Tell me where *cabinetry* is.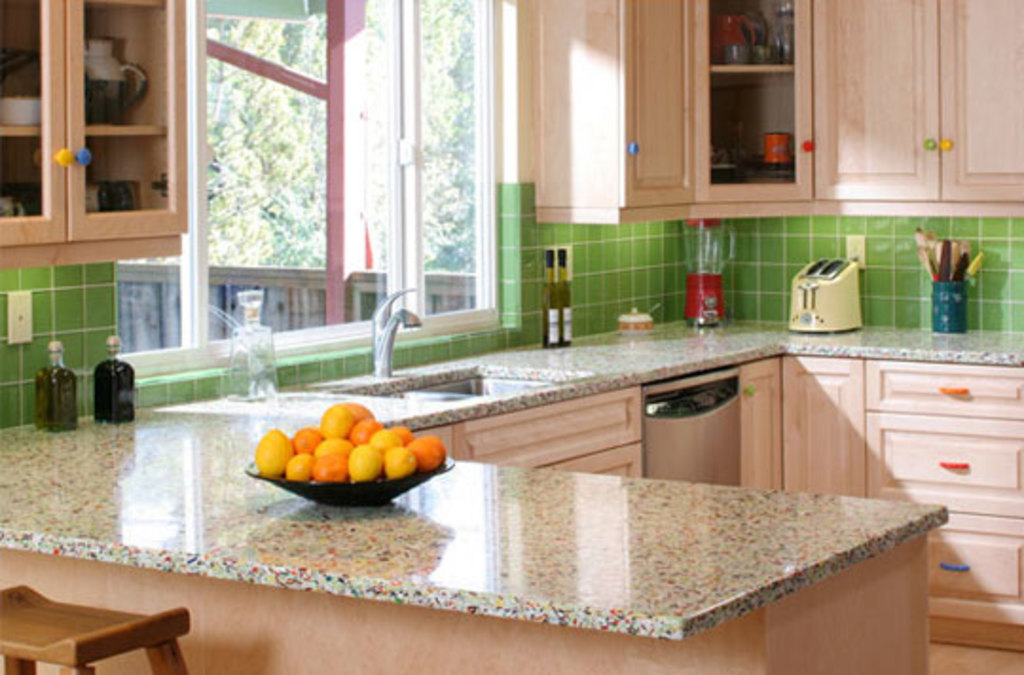
*cabinetry* is at box=[0, 0, 195, 269].
